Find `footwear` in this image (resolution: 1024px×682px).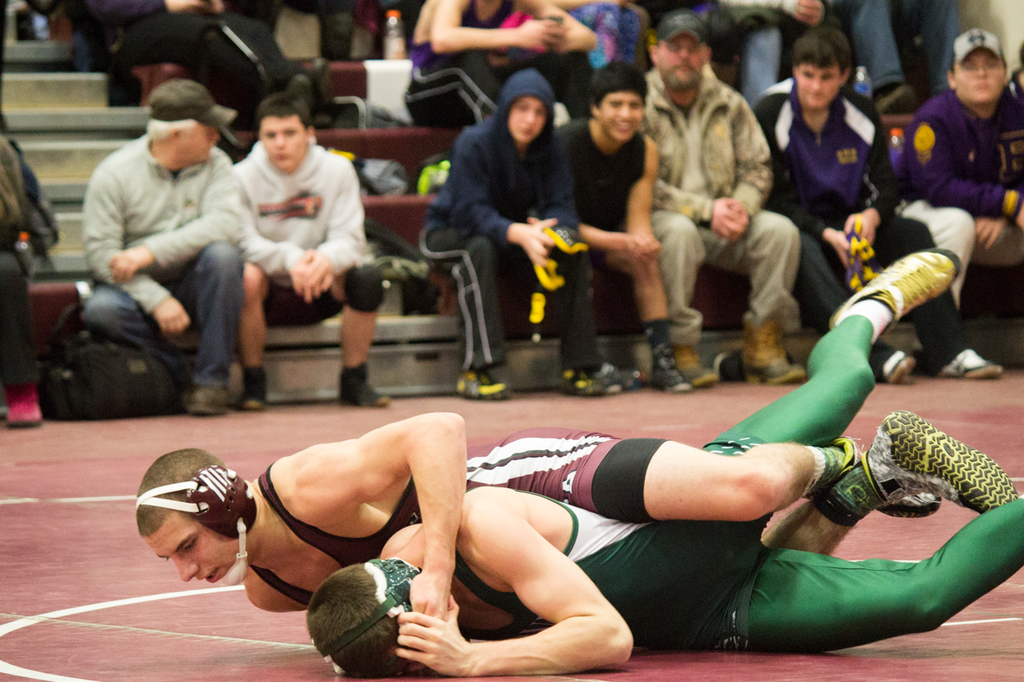
bbox=[8, 378, 42, 429].
